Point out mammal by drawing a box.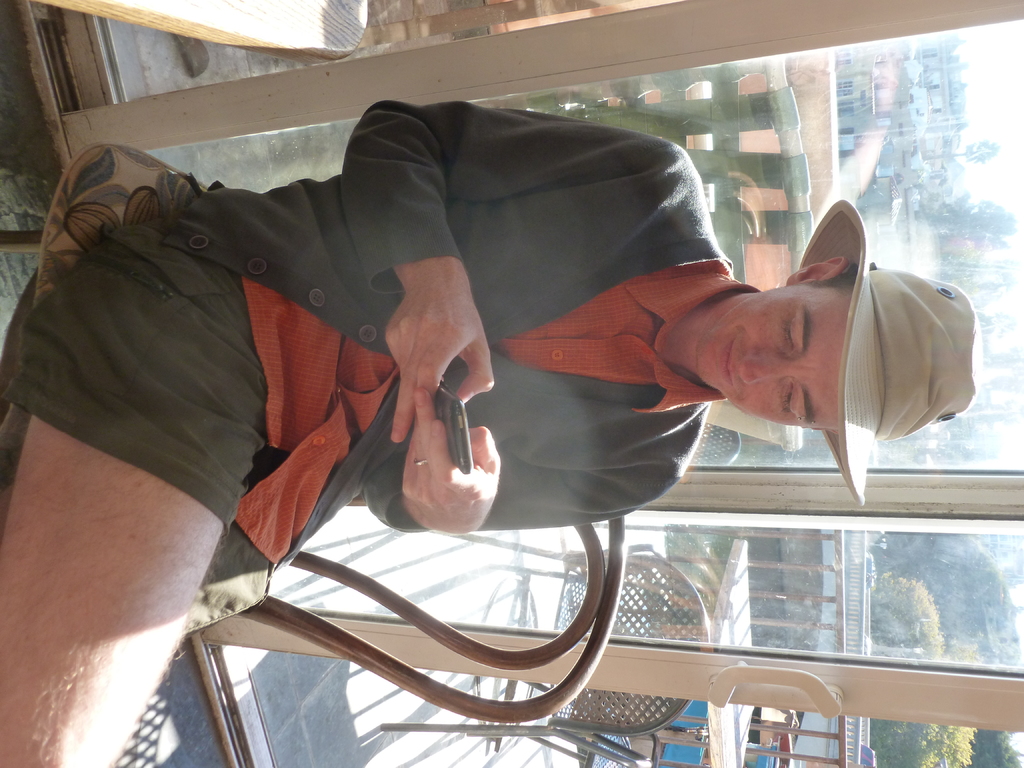
(0,104,987,767).
